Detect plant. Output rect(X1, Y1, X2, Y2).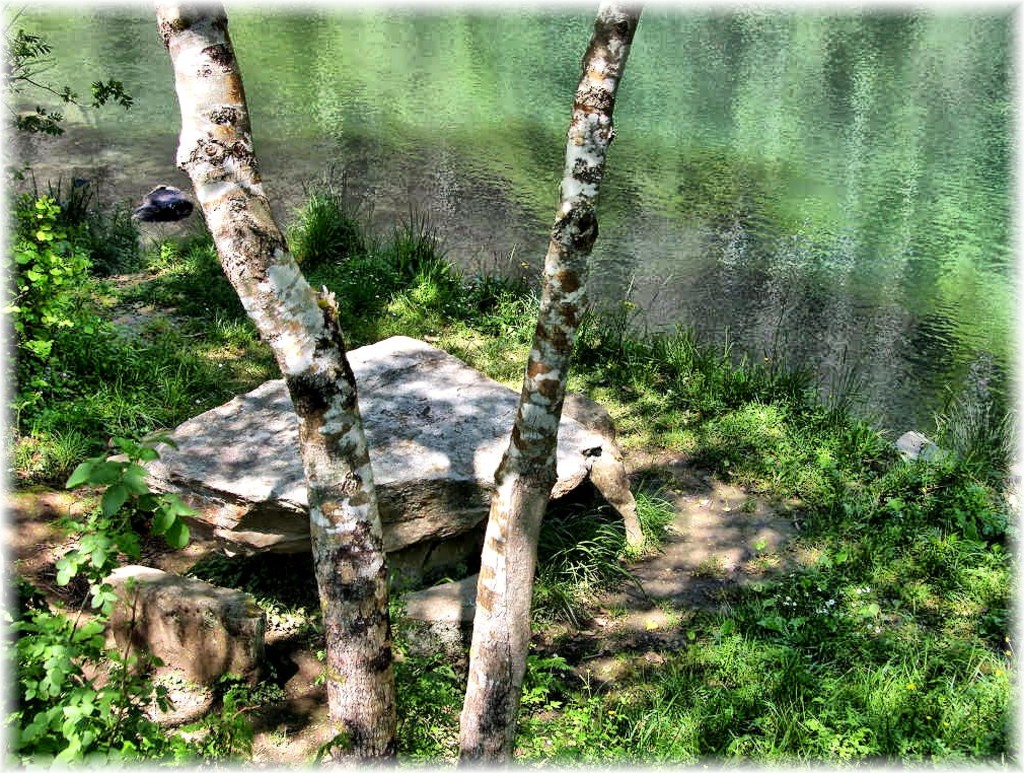
rect(67, 435, 196, 559).
